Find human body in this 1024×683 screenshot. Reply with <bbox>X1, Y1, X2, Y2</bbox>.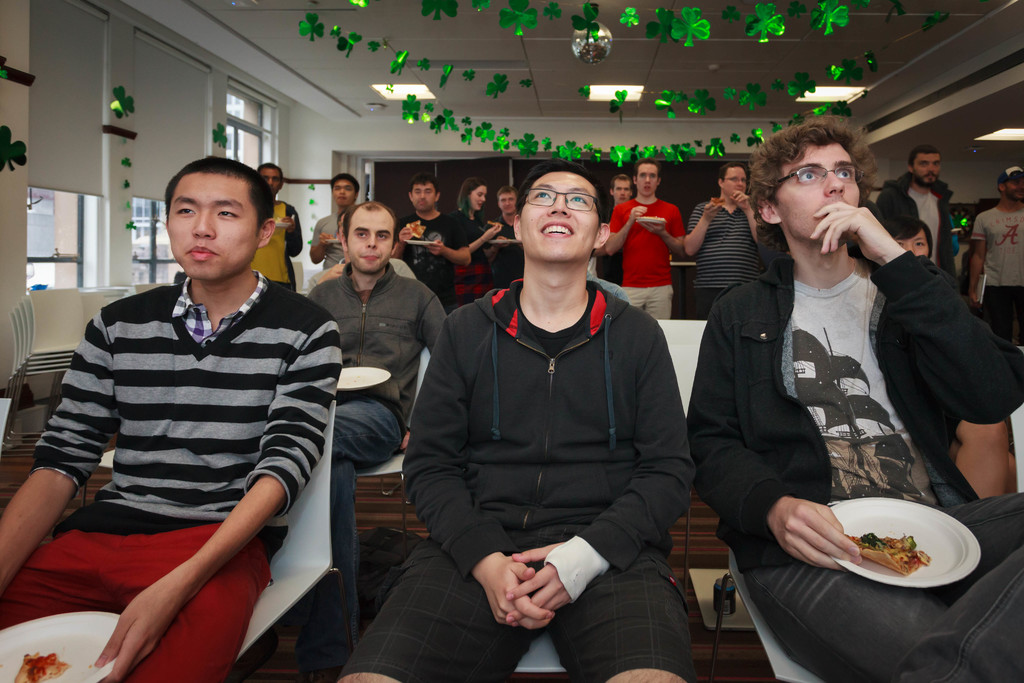
<bbox>879, 204, 932, 272</bbox>.
